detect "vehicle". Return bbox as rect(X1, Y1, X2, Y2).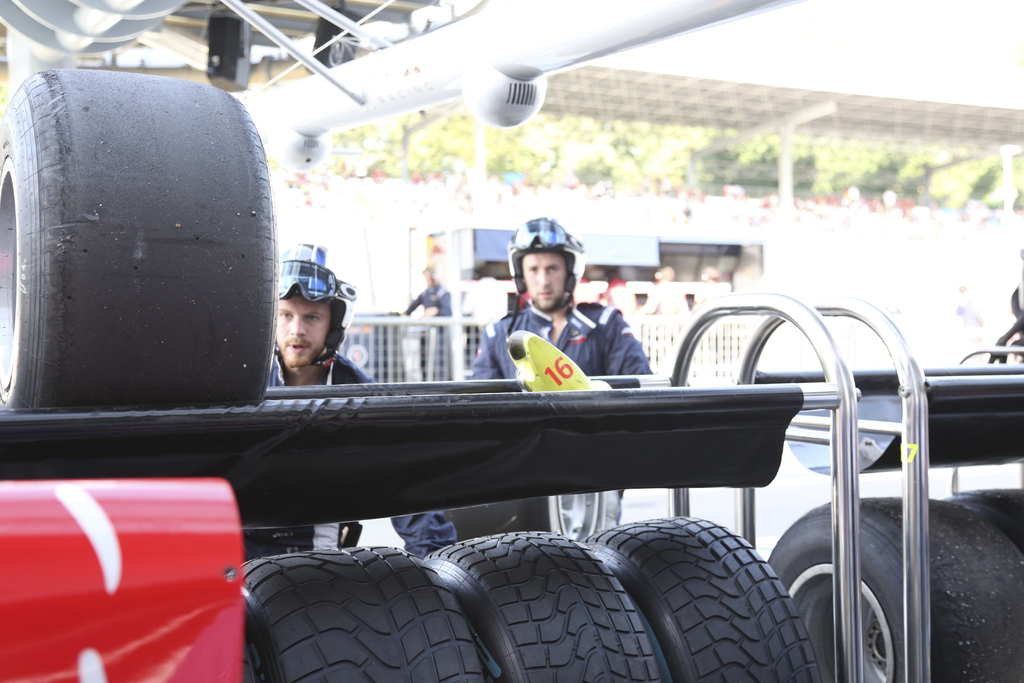
rect(746, 347, 1023, 682).
